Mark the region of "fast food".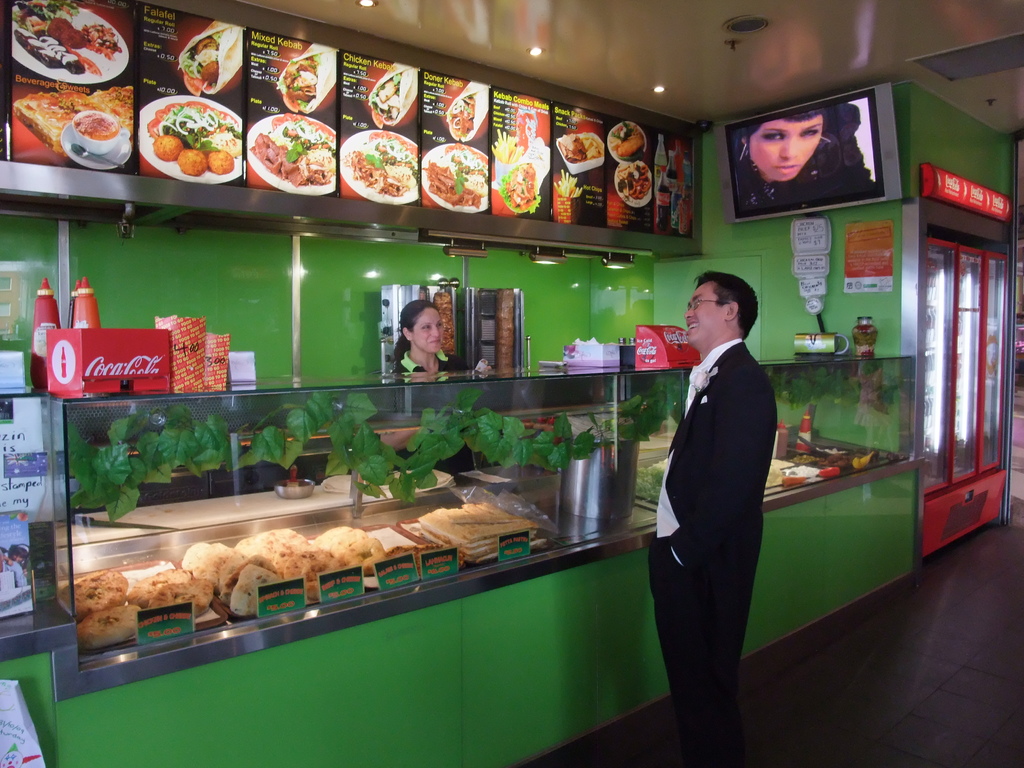
Region: 83,609,137,645.
